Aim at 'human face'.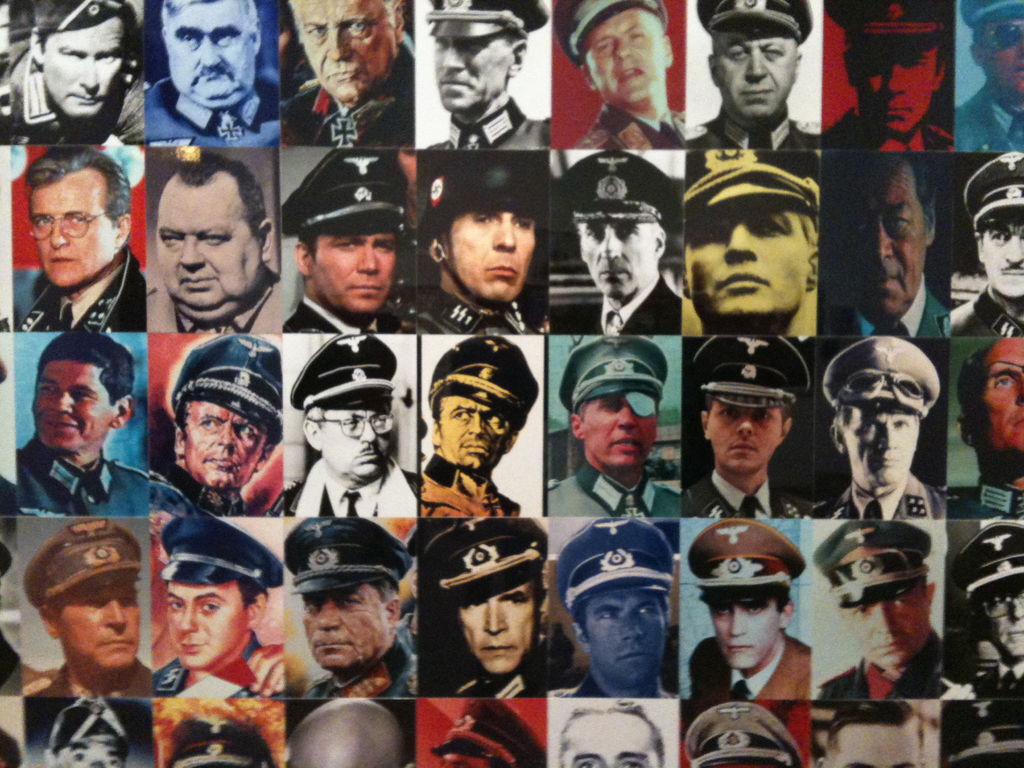
Aimed at [845,415,919,481].
